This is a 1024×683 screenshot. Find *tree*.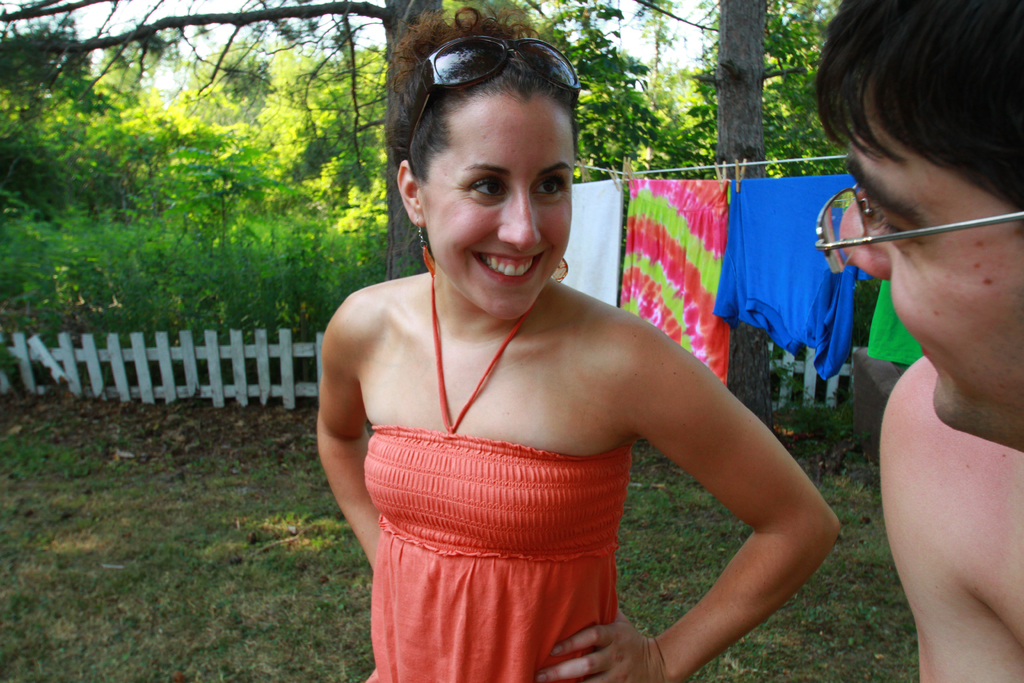
Bounding box: 519, 0, 858, 190.
